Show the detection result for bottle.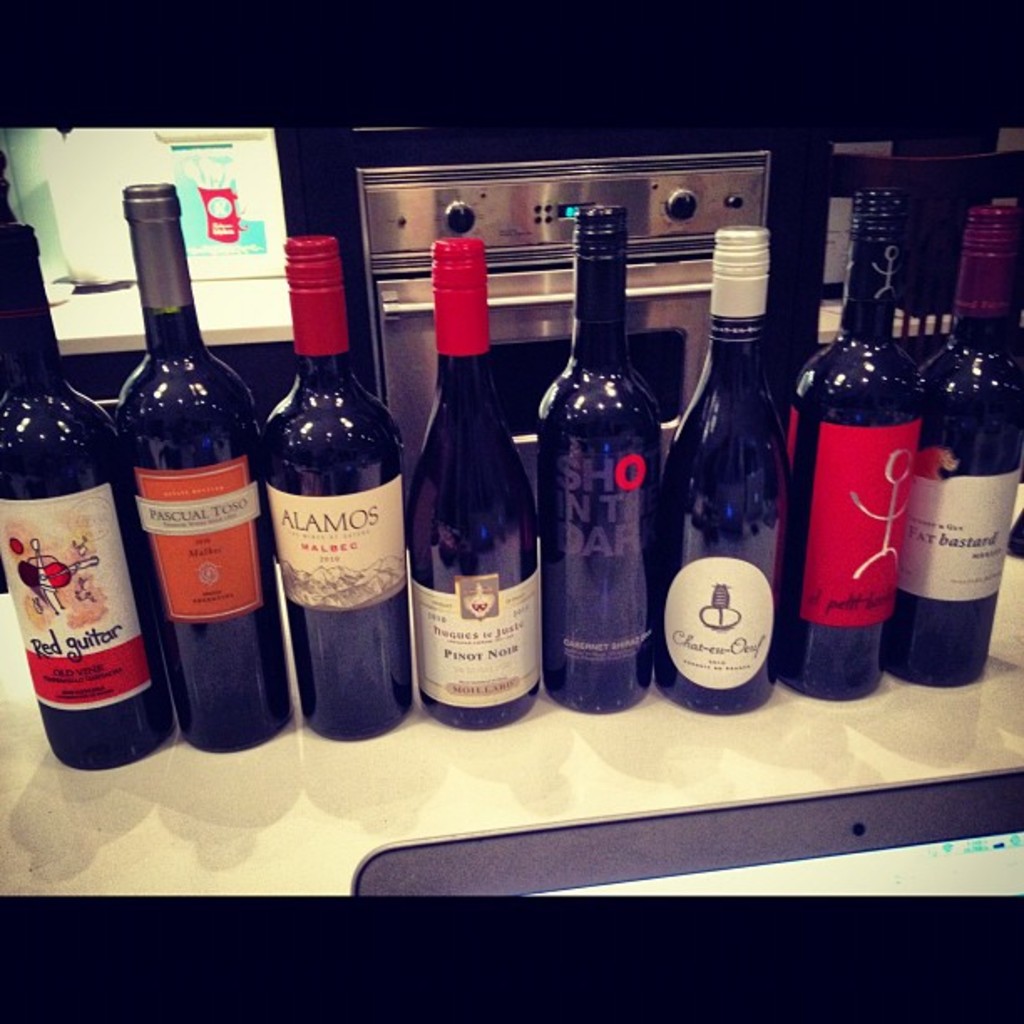
[413,233,540,731].
